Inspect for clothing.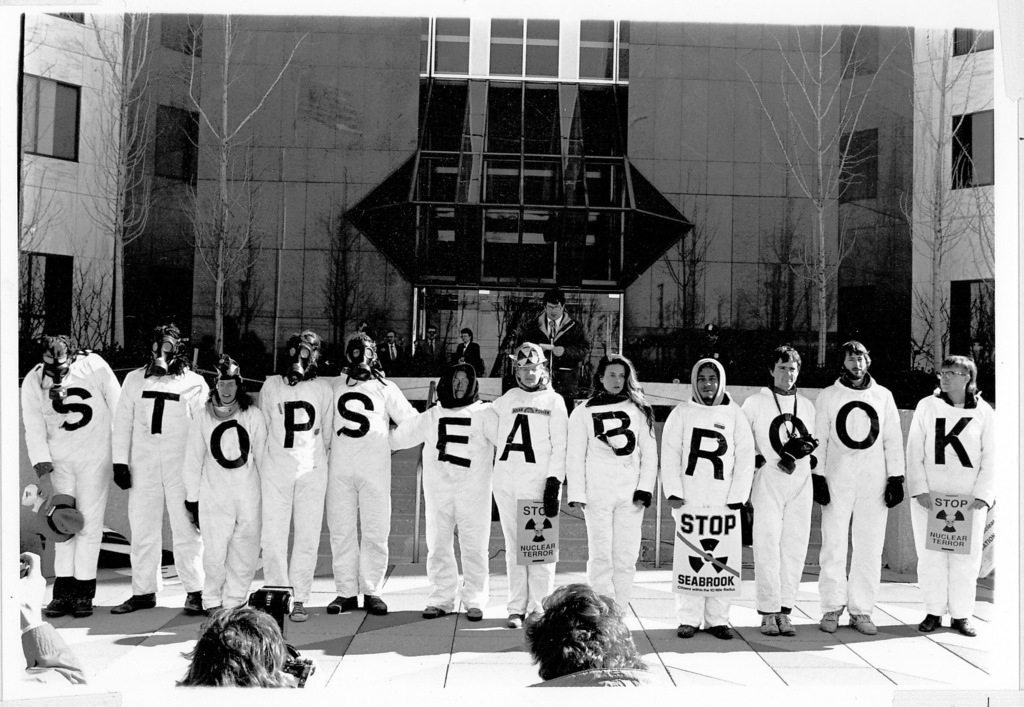
Inspection: region(916, 361, 1010, 622).
